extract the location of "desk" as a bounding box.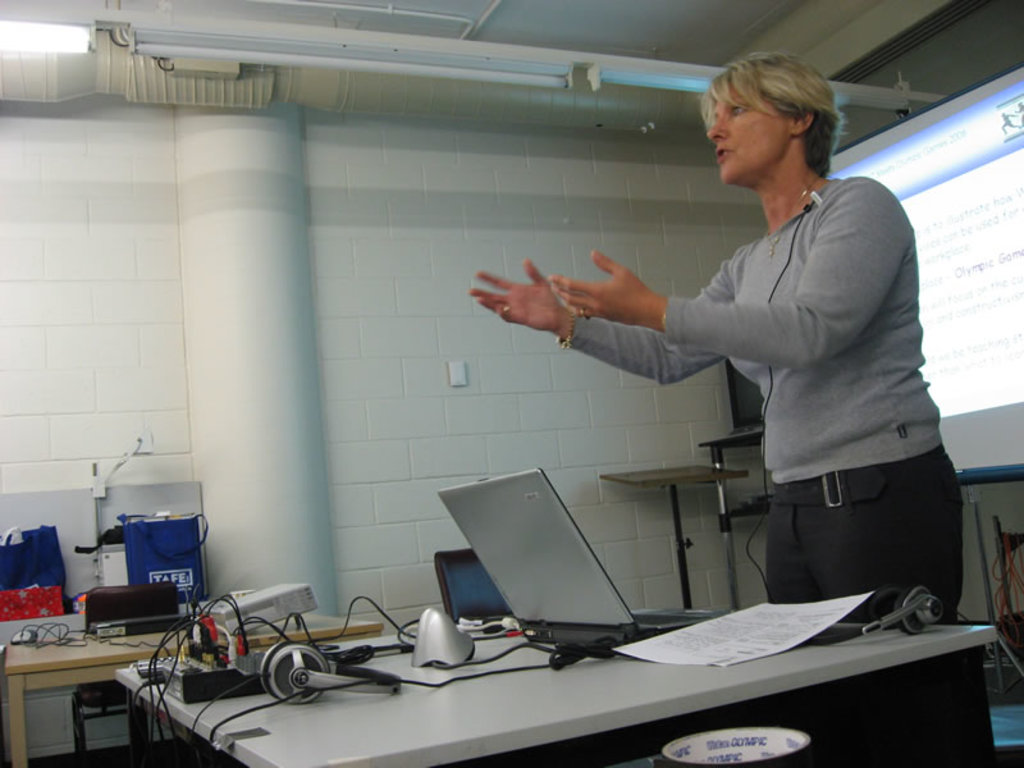
<bbox>152, 548, 979, 753</bbox>.
